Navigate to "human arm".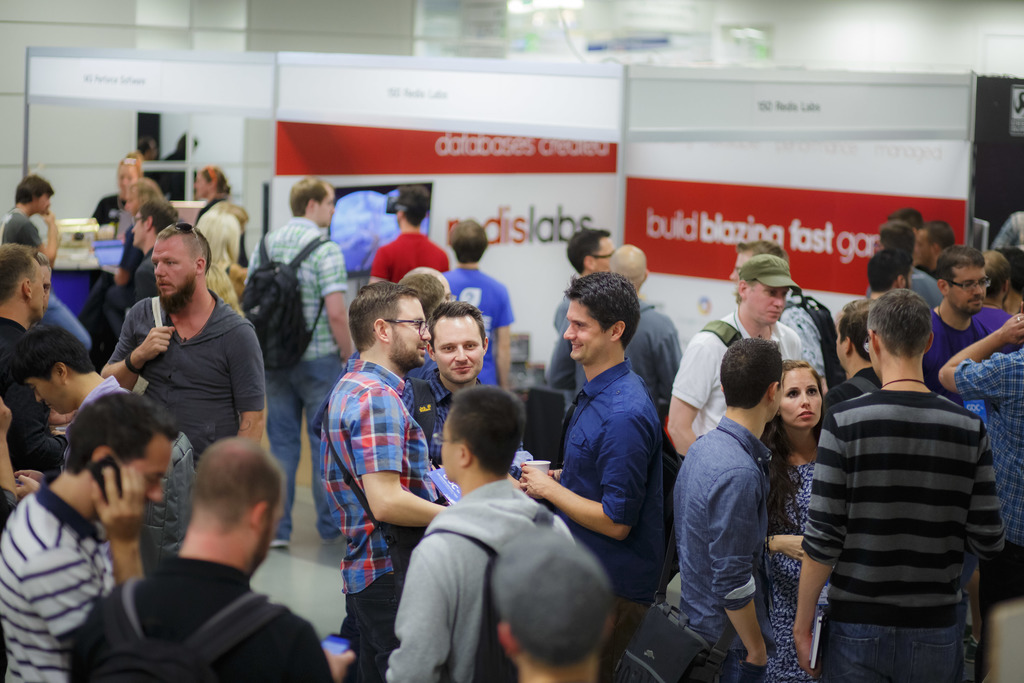
Navigation target: Rect(12, 465, 38, 499).
